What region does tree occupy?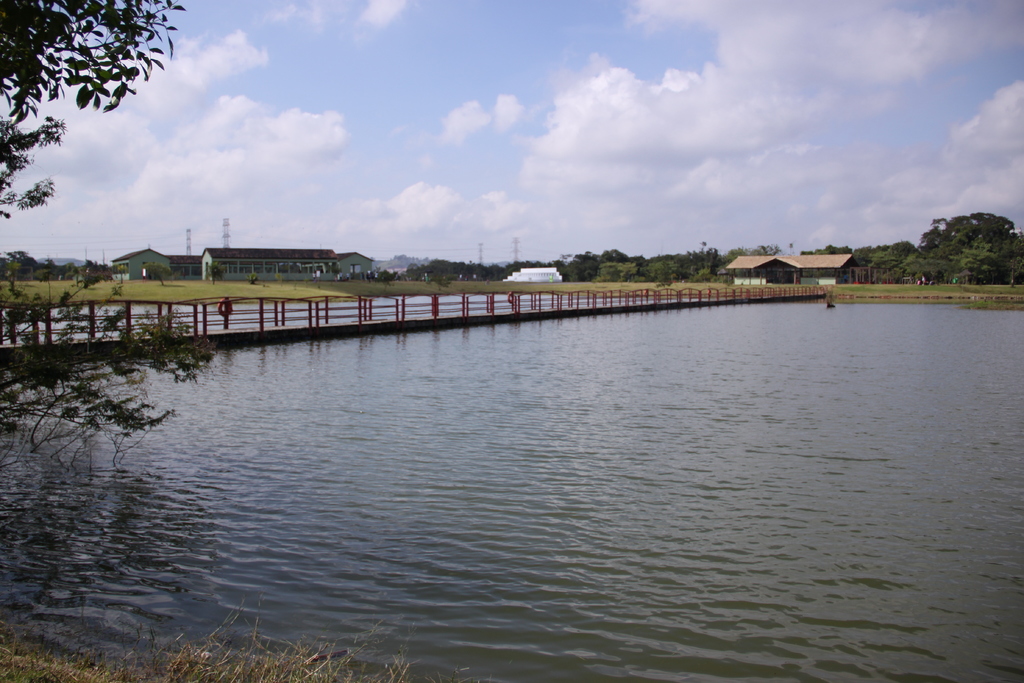
l=599, t=255, r=637, b=285.
